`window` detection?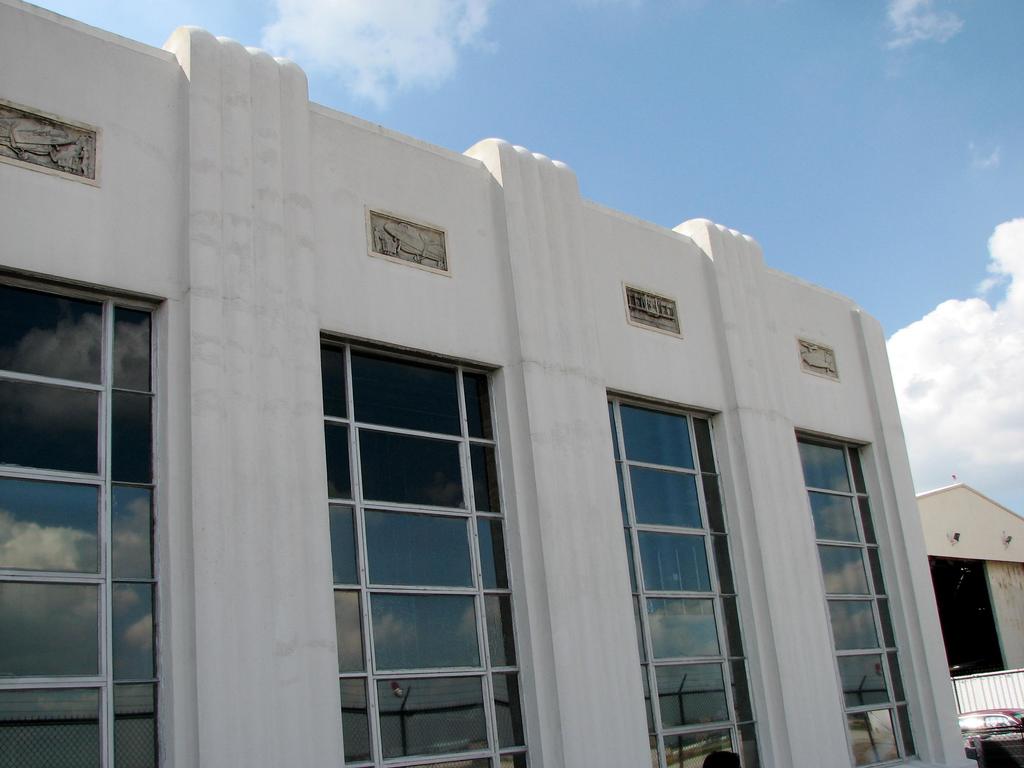
box=[925, 559, 1005, 680]
